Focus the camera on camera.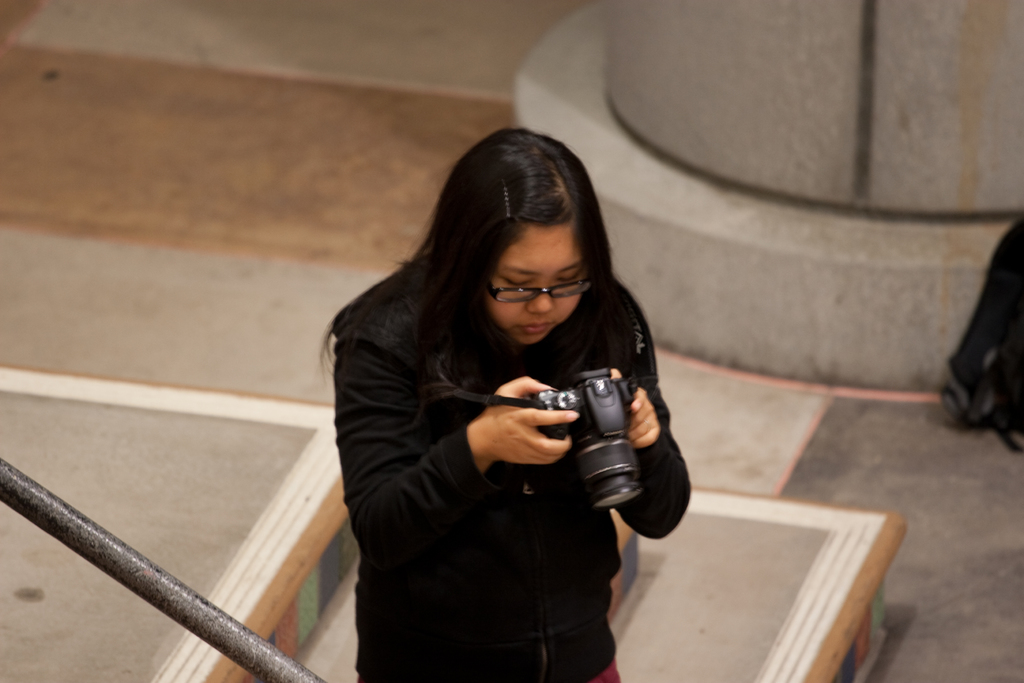
Focus region: 529:363:643:510.
